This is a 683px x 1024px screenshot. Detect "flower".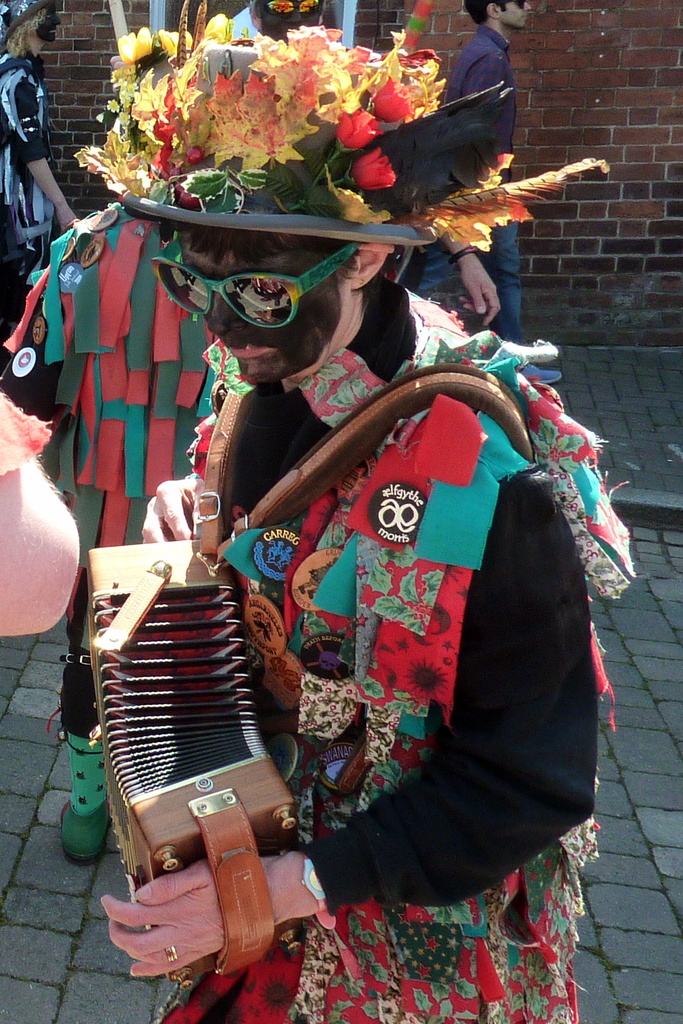
<box>350,150,399,187</box>.
